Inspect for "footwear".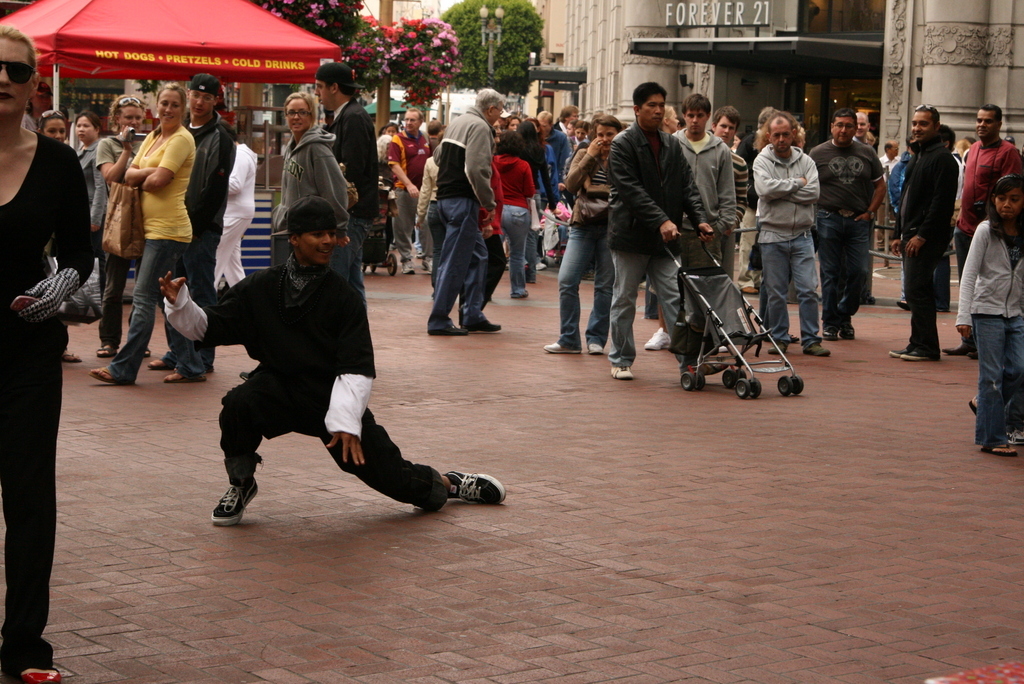
Inspection: (888,342,910,361).
